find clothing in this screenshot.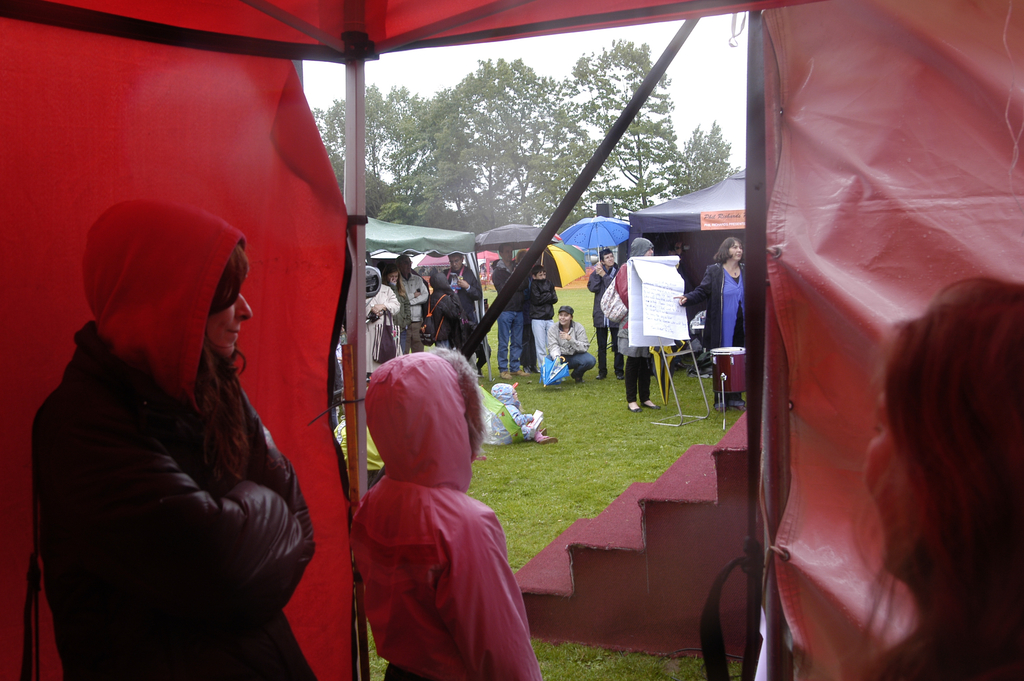
The bounding box for clothing is <box>585,260,625,373</box>.
